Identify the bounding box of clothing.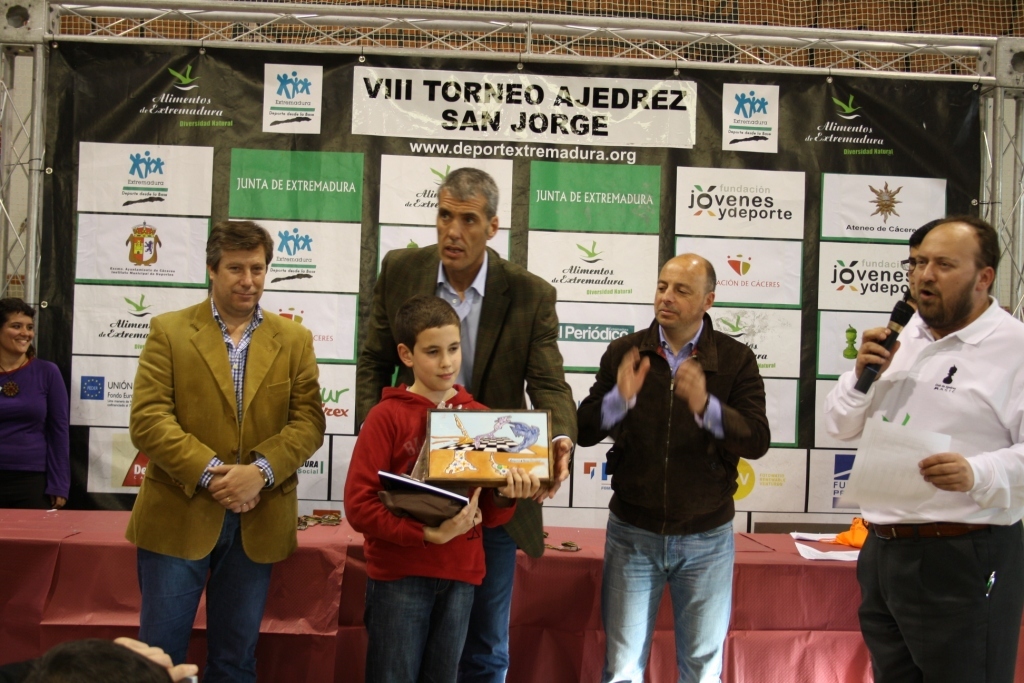
<box>824,294,1023,682</box>.
